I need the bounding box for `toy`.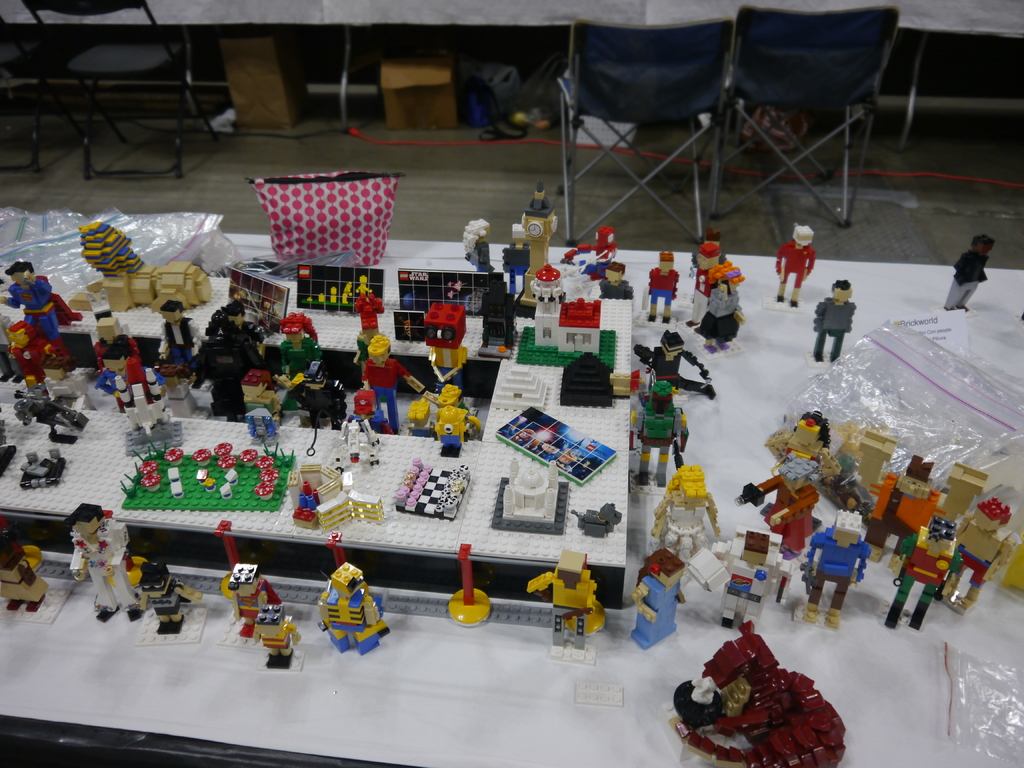
Here it is: 761 225 816 312.
